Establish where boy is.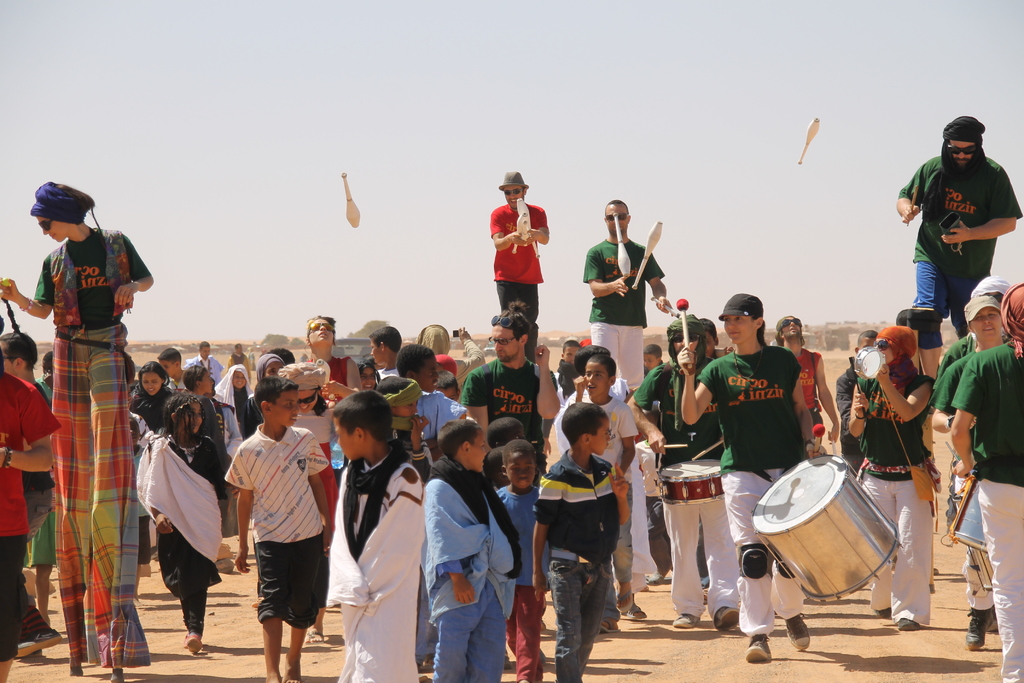
Established at 221, 374, 330, 682.
